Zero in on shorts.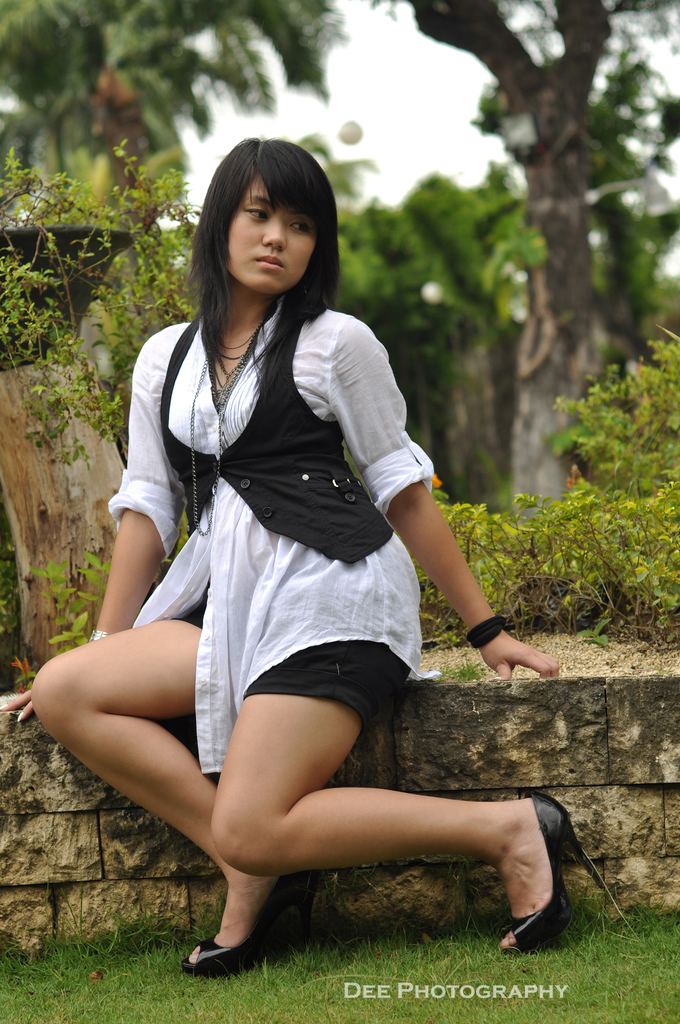
Zeroed in: x1=175, y1=591, x2=410, y2=734.
